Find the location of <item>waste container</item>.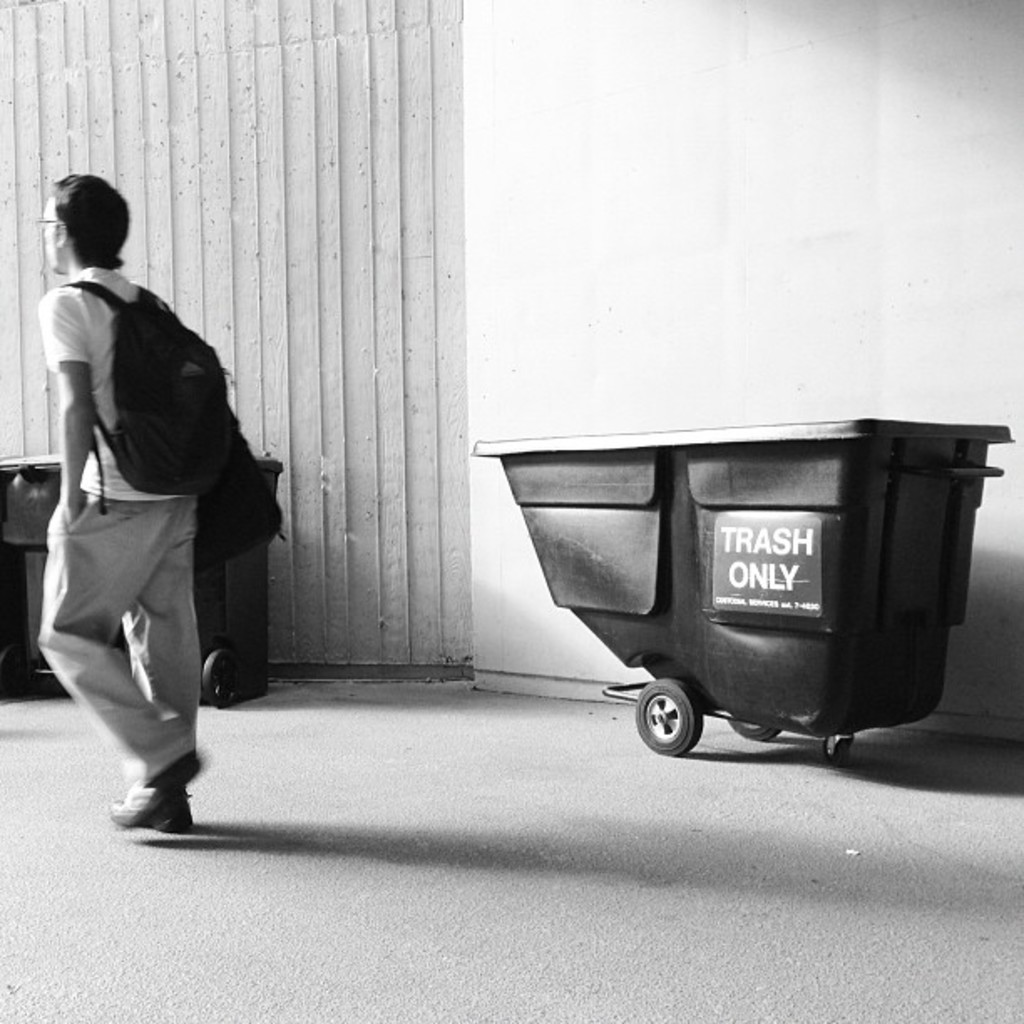
Location: BBox(0, 457, 283, 718).
